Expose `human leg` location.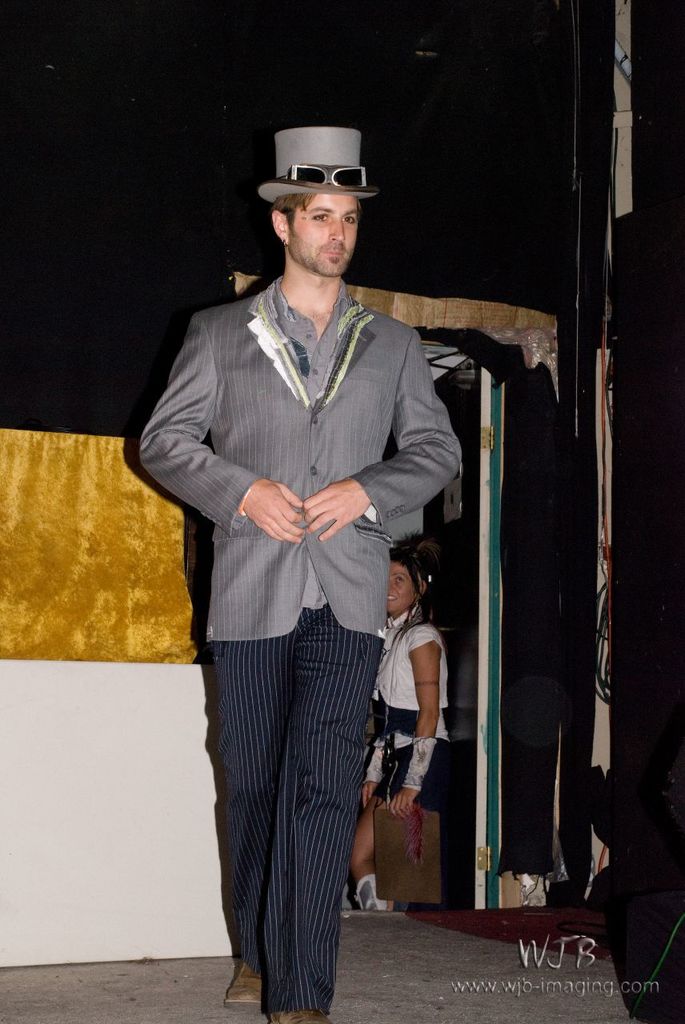
Exposed at {"left": 184, "top": 615, "right": 398, "bottom": 1023}.
